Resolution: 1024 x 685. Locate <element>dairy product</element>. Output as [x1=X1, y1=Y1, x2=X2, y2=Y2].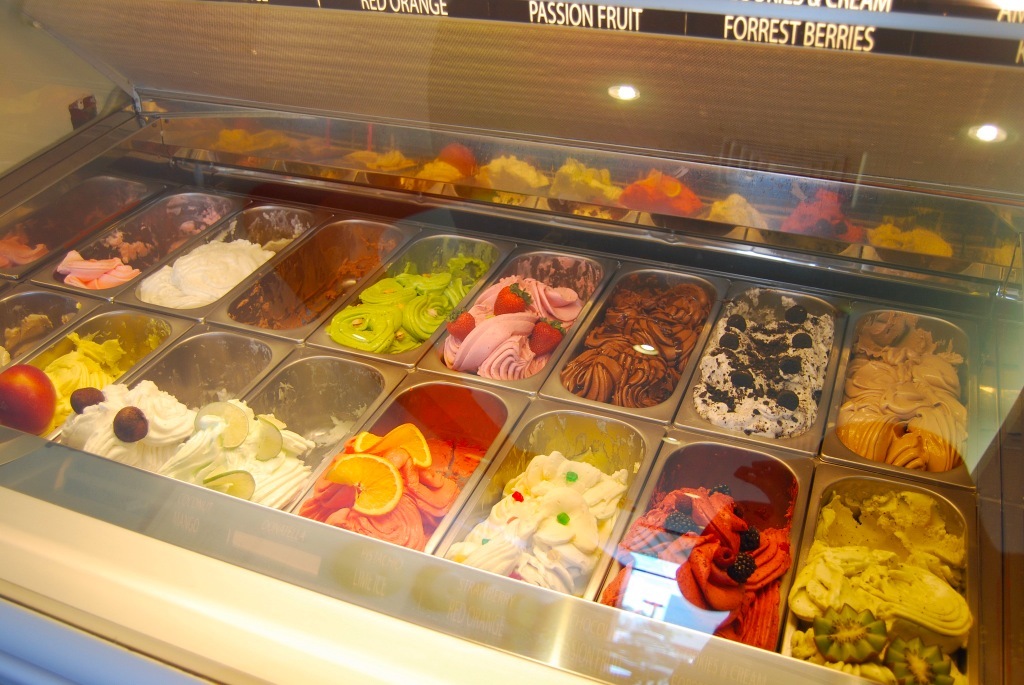
[x1=330, y1=259, x2=466, y2=349].
